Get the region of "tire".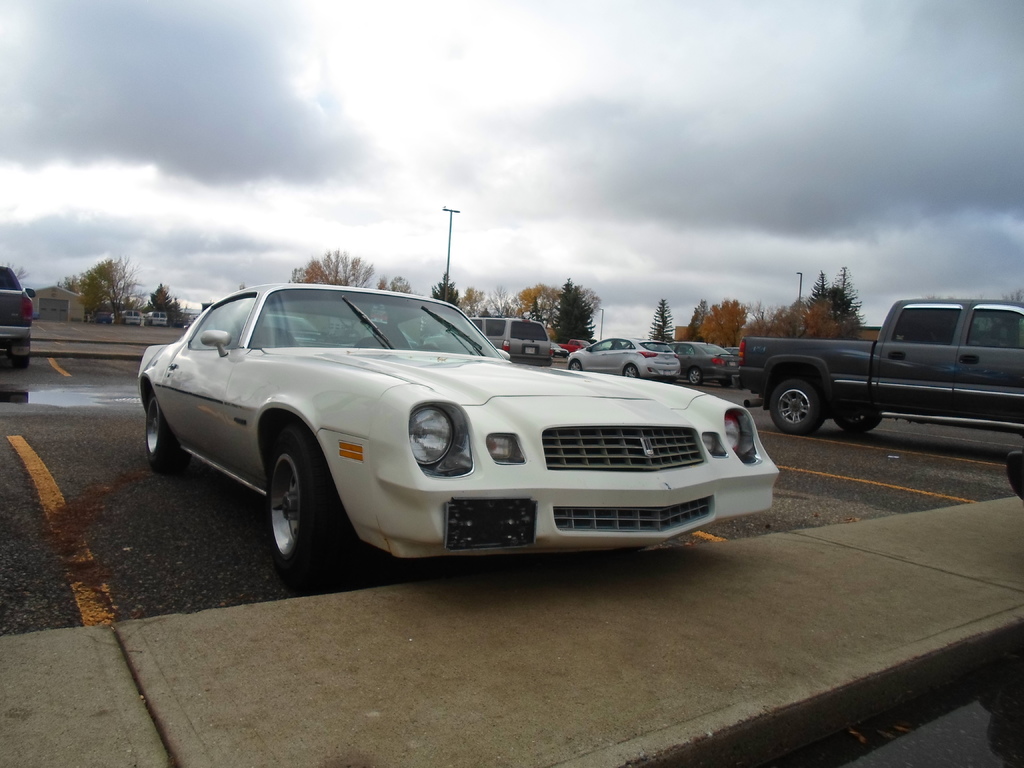
<region>260, 431, 333, 573</region>.
